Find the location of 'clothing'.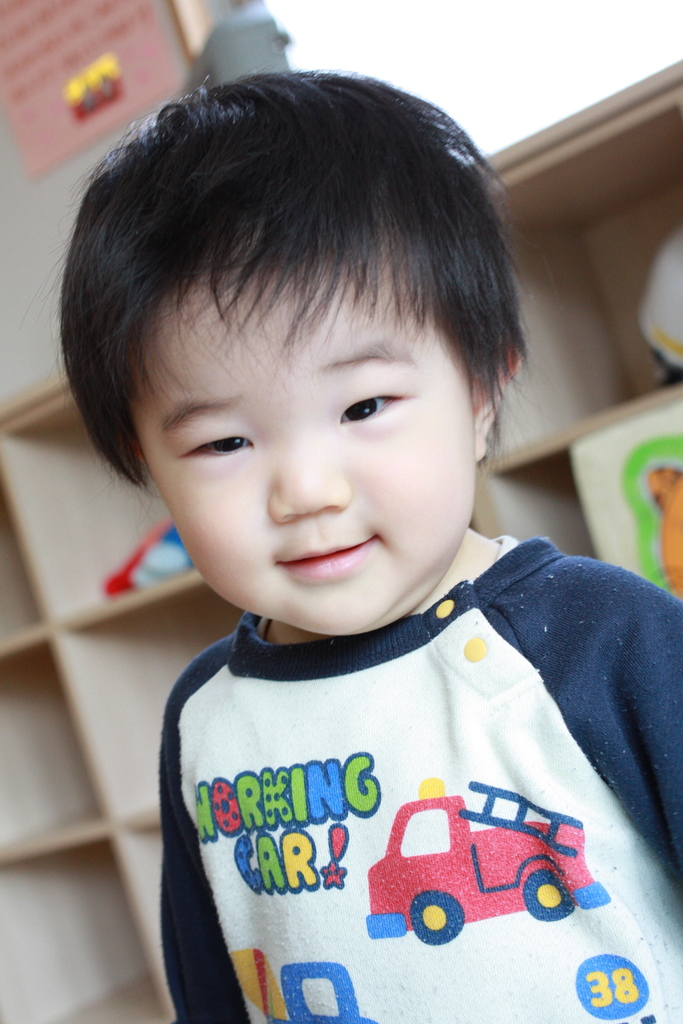
Location: bbox(132, 578, 682, 1006).
